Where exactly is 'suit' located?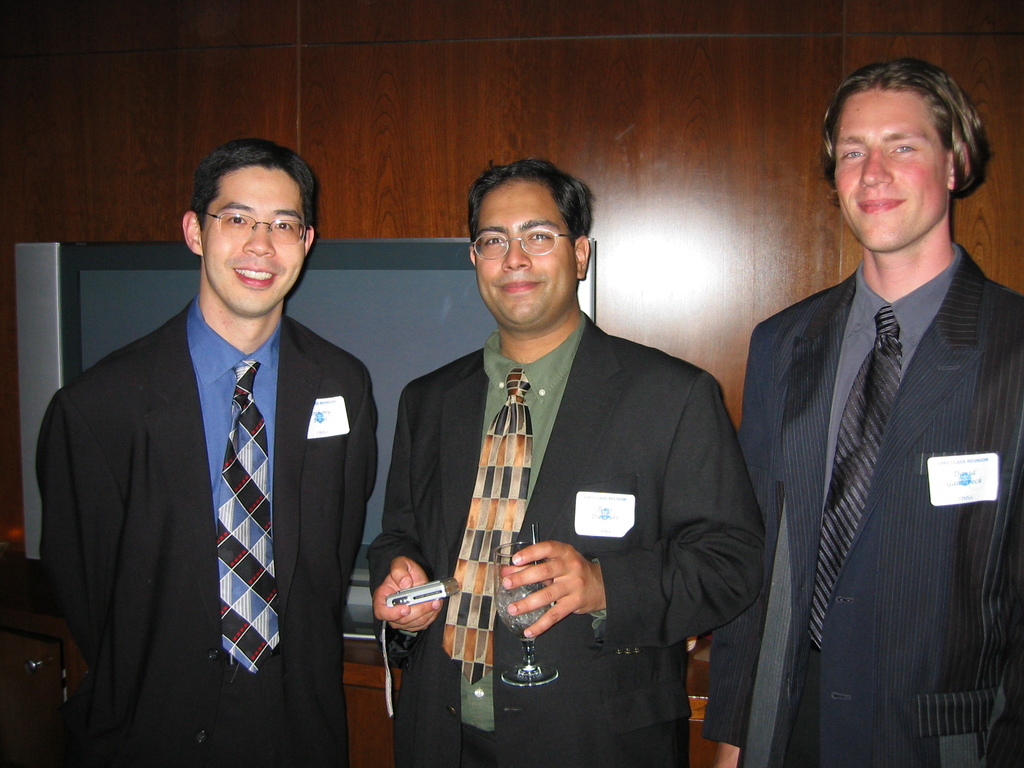
Its bounding box is [left=710, top=241, right=1023, bottom=767].
